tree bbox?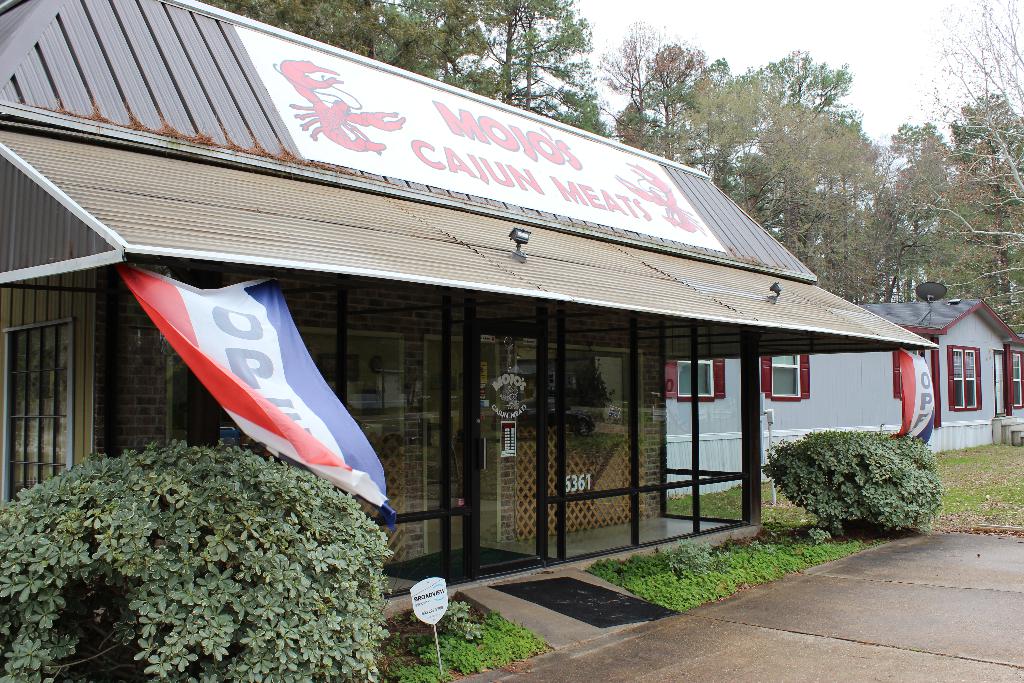
[746, 56, 849, 273]
